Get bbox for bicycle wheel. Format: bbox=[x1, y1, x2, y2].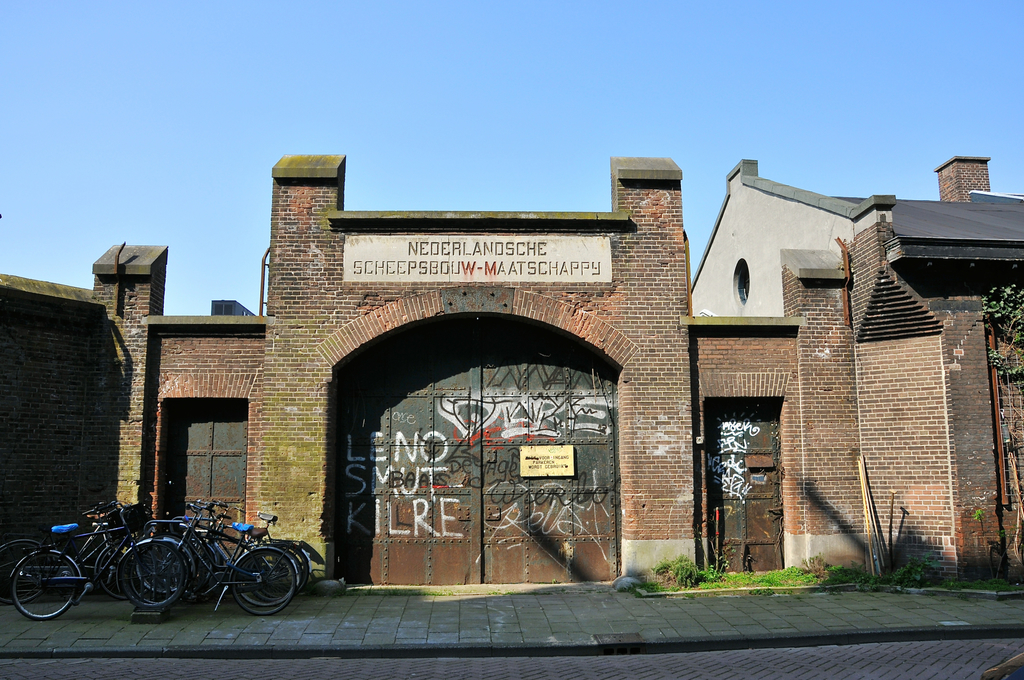
bbox=[136, 537, 194, 587].
